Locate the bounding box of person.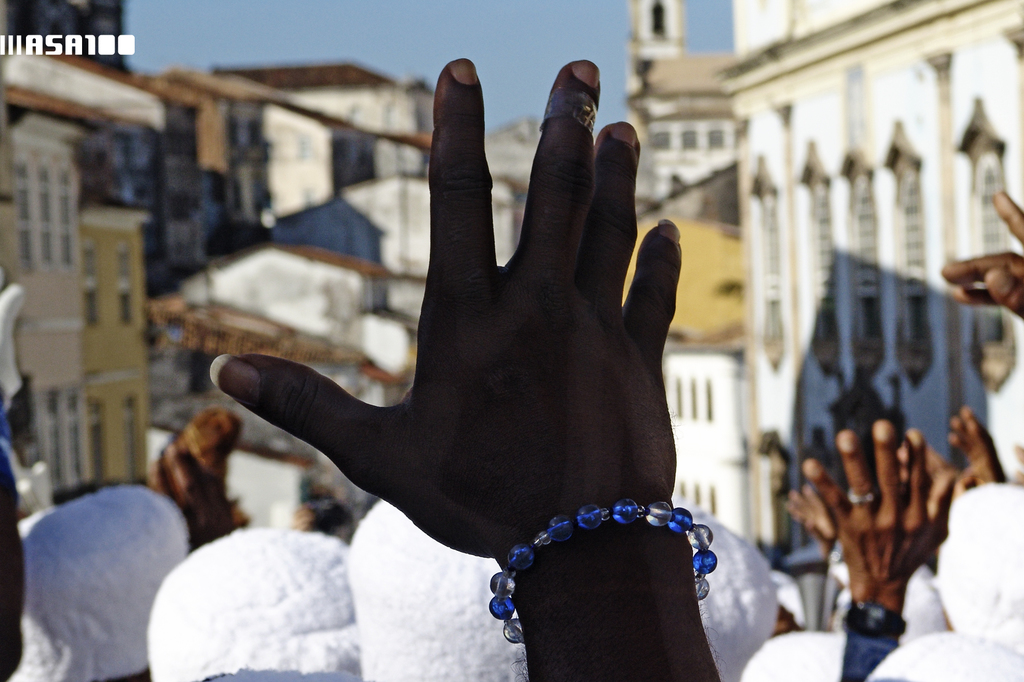
Bounding box: [152,409,248,548].
